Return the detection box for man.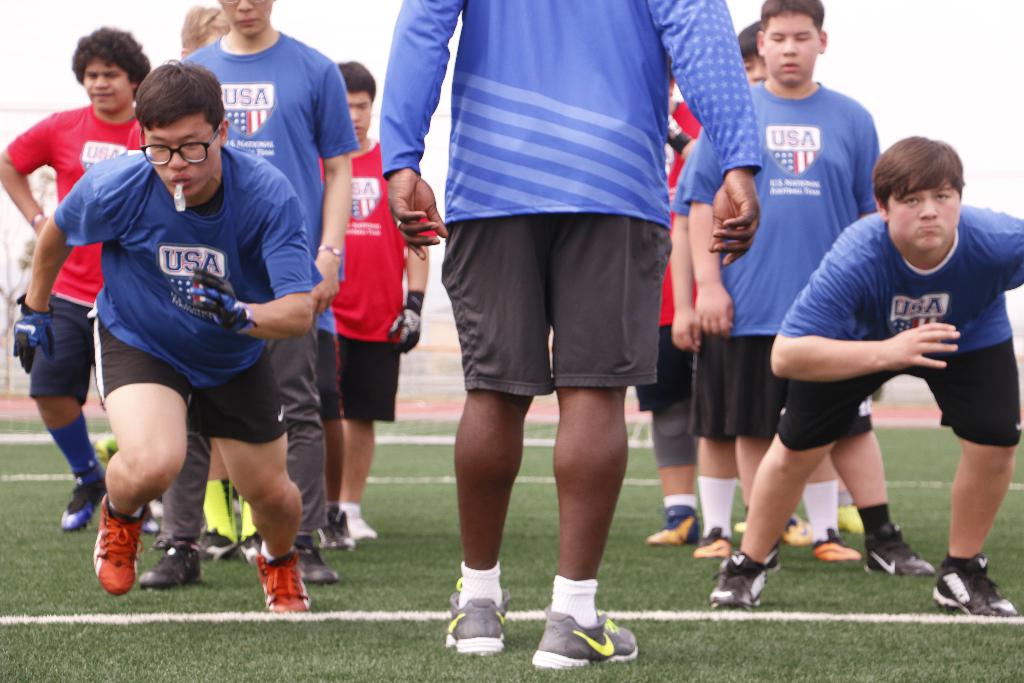
<region>321, 58, 437, 547</region>.
